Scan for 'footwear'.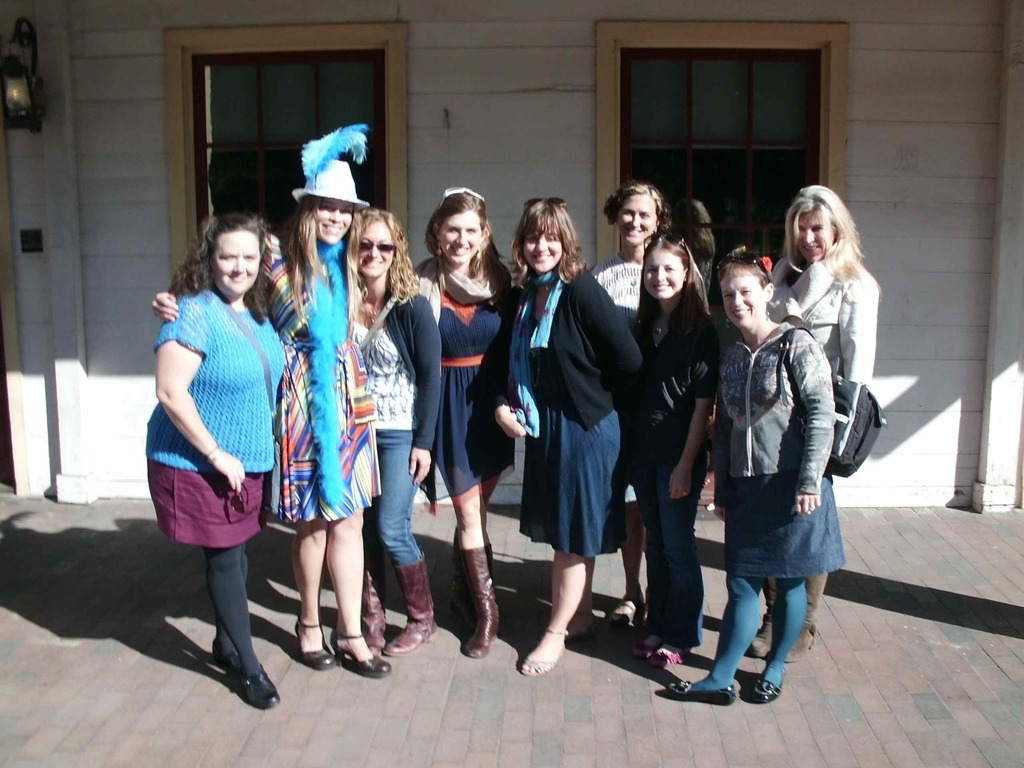
Scan result: select_region(456, 539, 505, 659).
